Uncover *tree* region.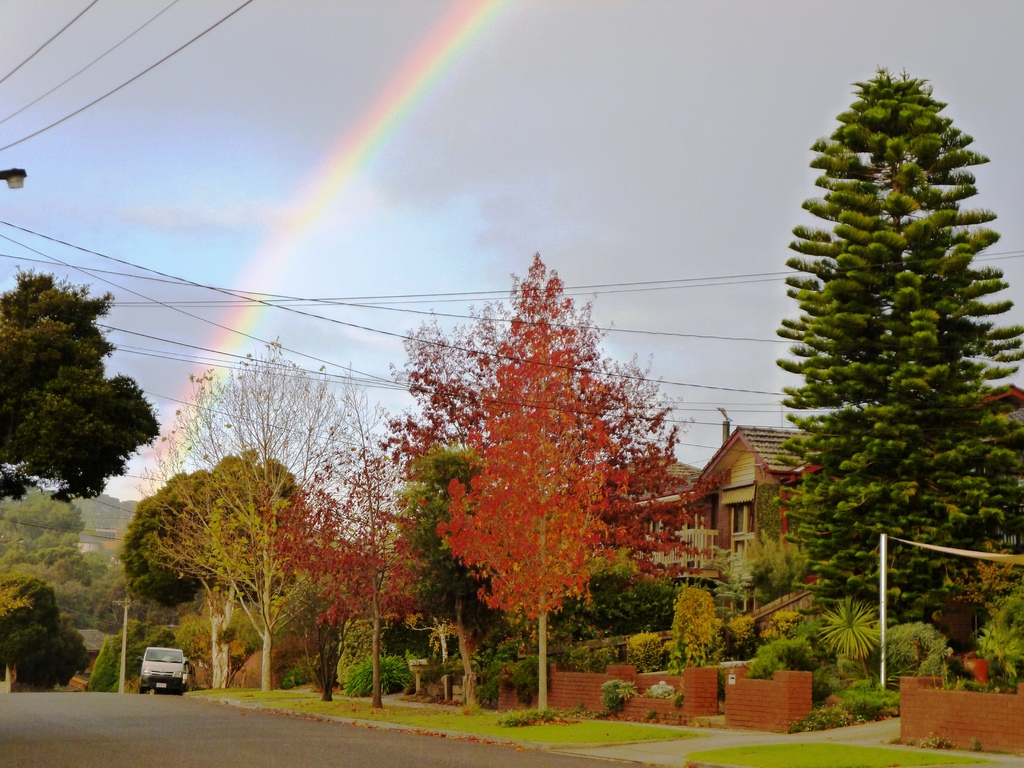
Uncovered: detection(437, 251, 668, 700).
